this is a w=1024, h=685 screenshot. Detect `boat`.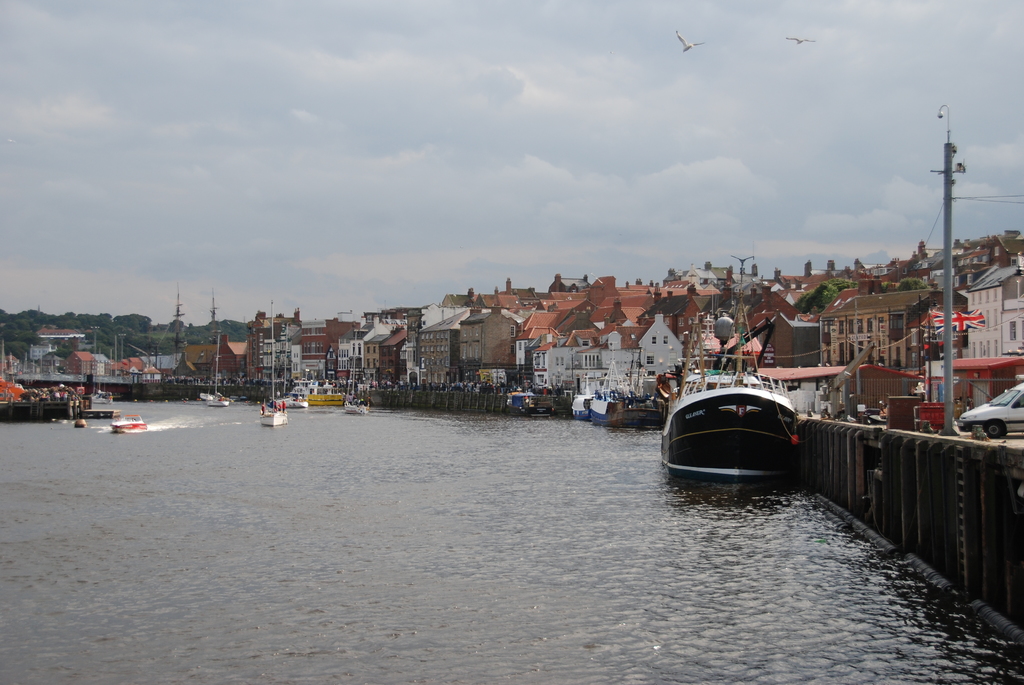
587/356/661/432.
